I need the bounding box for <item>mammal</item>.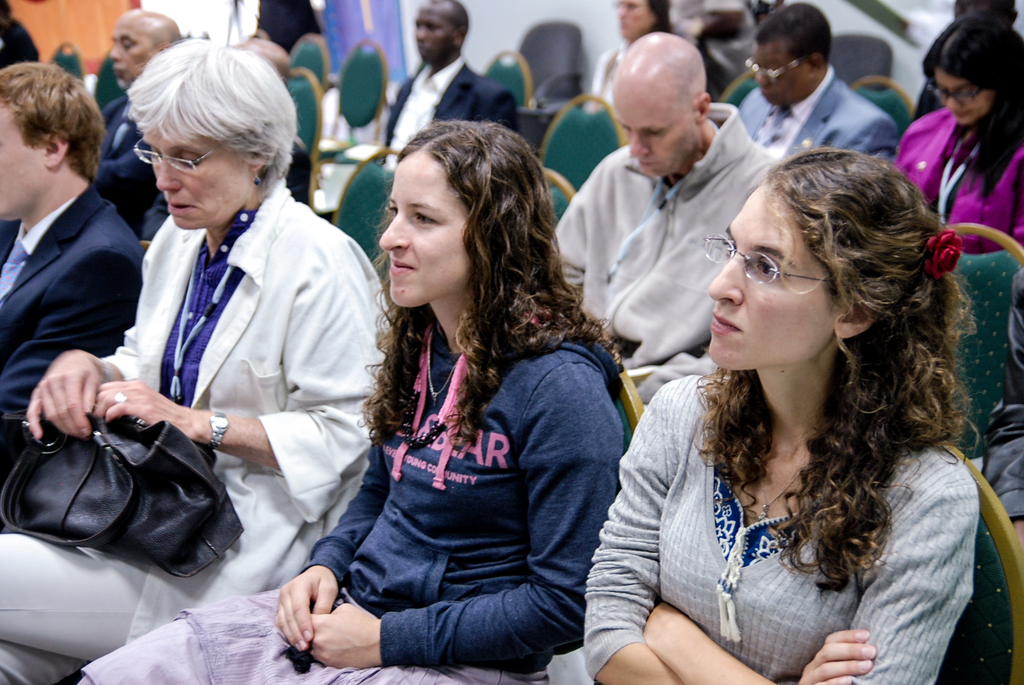
Here it is: bbox=(90, 7, 181, 230).
